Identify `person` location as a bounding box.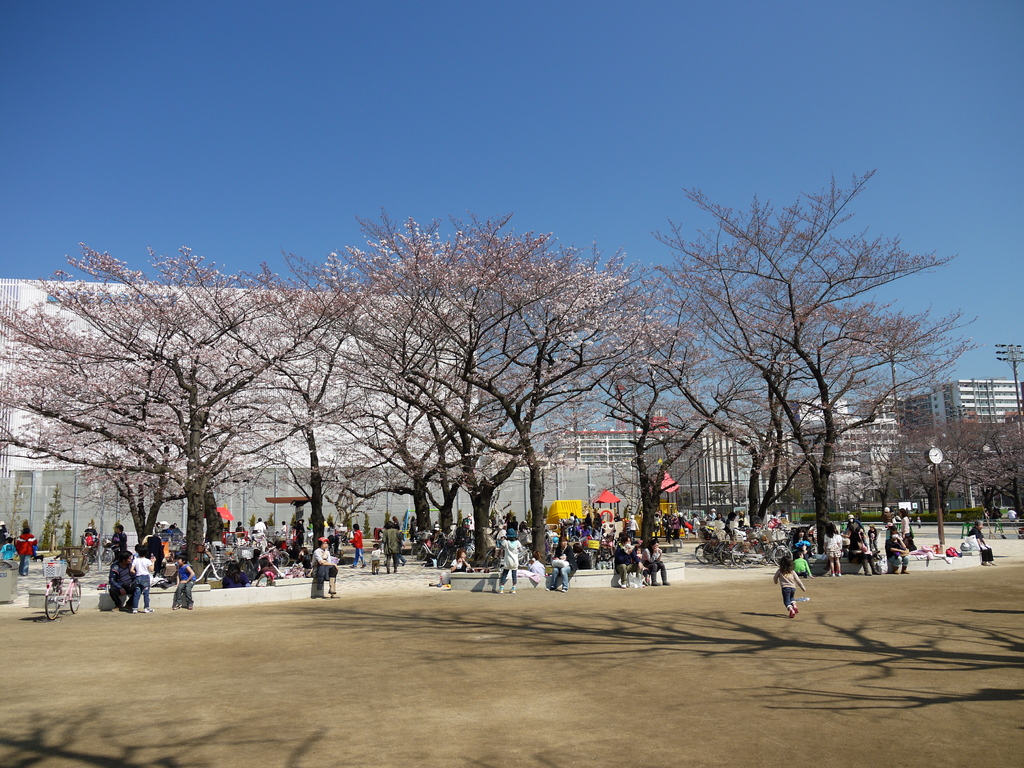
[771, 557, 807, 618].
